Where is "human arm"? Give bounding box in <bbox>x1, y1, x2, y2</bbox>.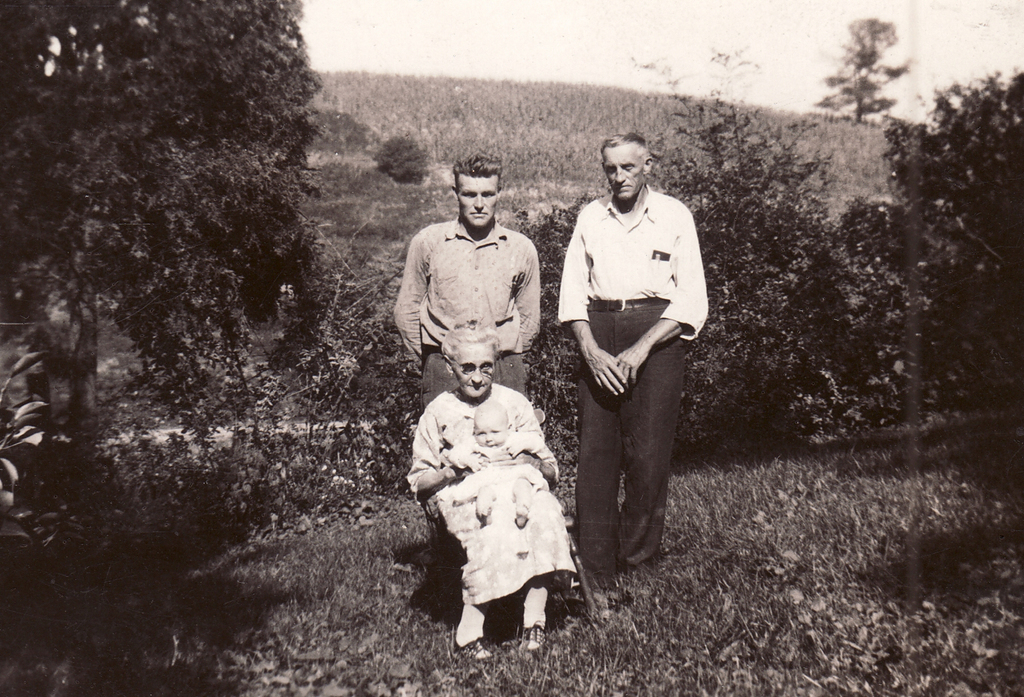
<bbox>502, 237, 546, 355</bbox>.
